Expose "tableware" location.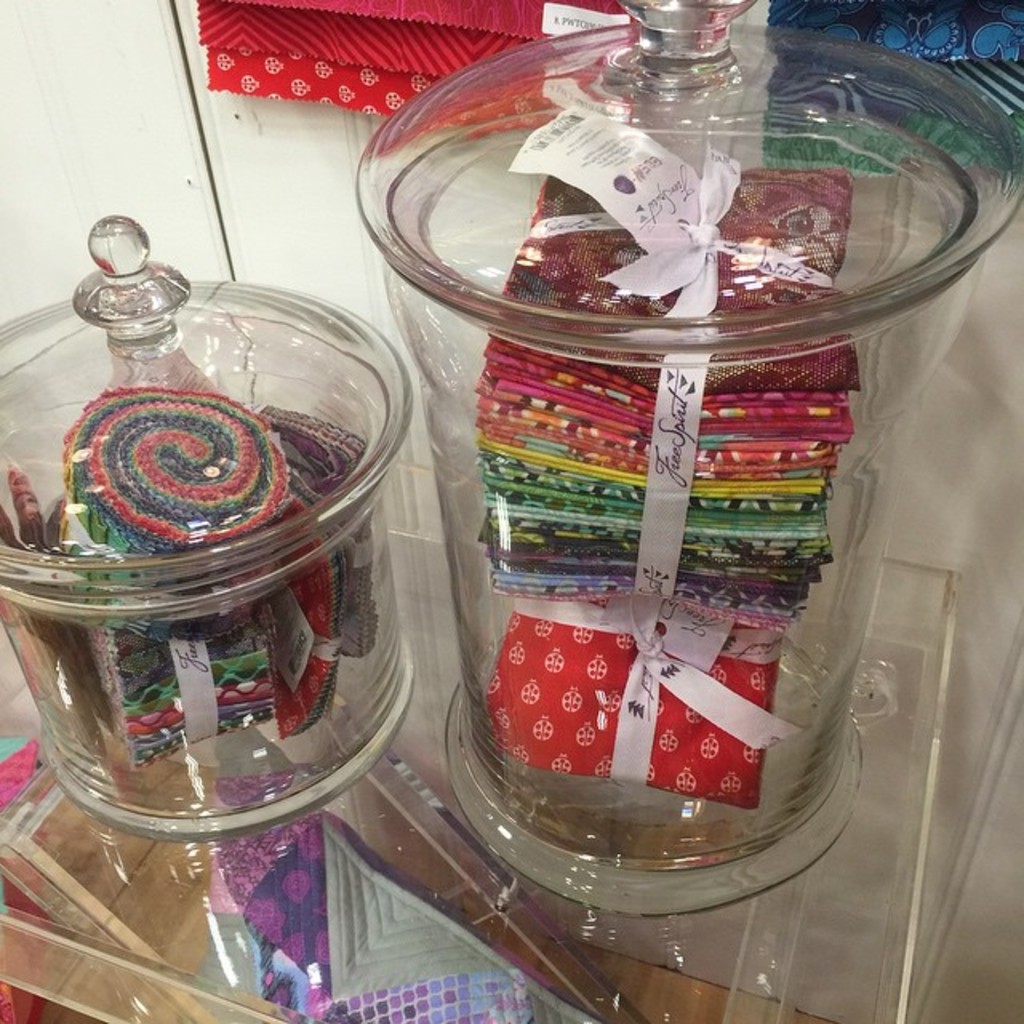
Exposed at (x1=347, y1=0, x2=1022, y2=922).
